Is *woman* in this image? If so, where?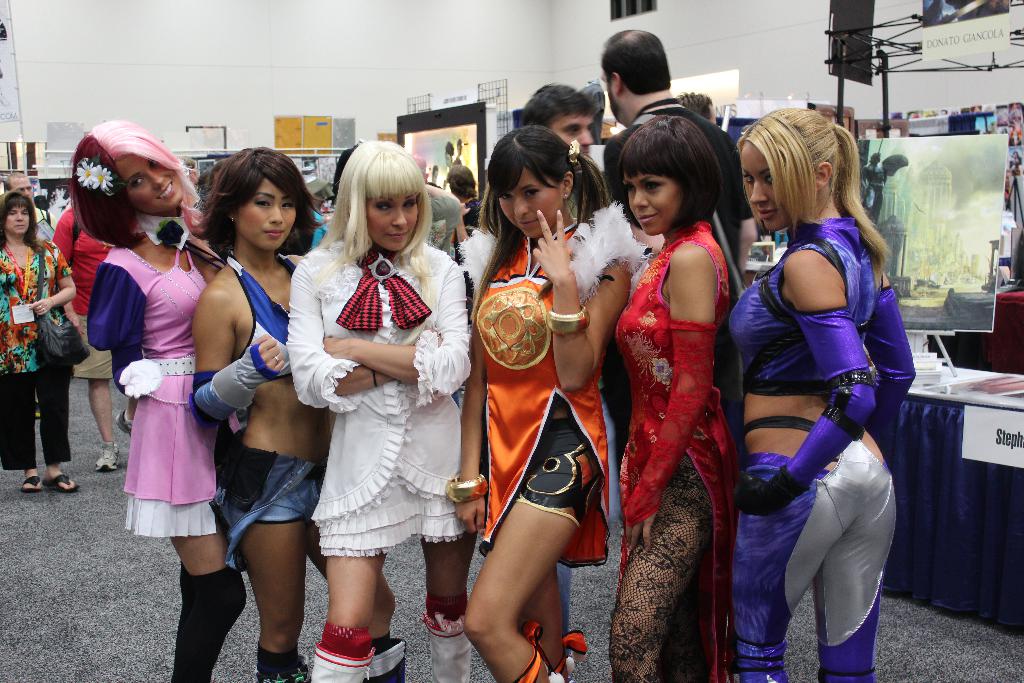
Yes, at bbox=[607, 115, 740, 682].
